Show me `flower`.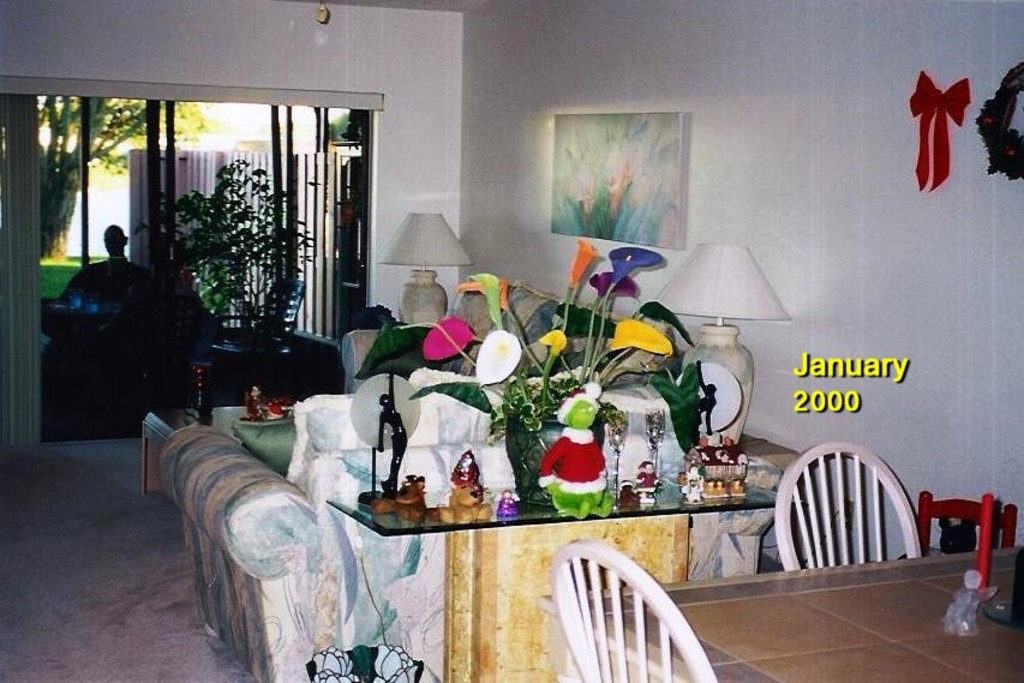
`flower` is here: locate(456, 276, 509, 305).
